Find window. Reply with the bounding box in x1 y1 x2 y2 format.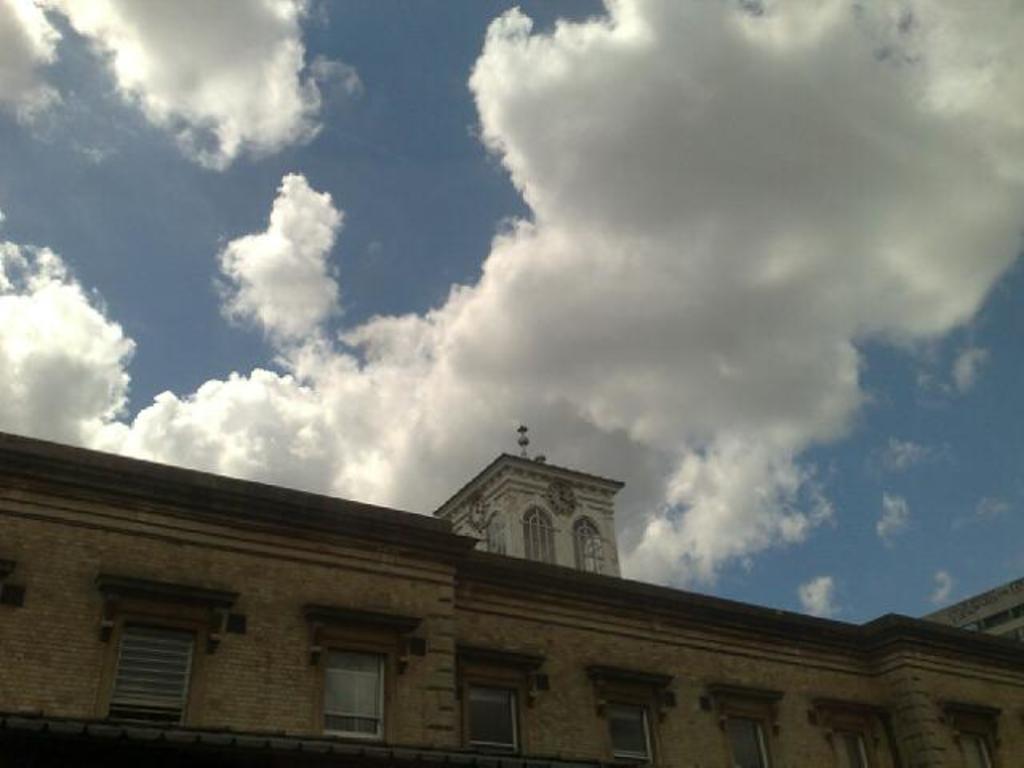
722 710 771 766.
